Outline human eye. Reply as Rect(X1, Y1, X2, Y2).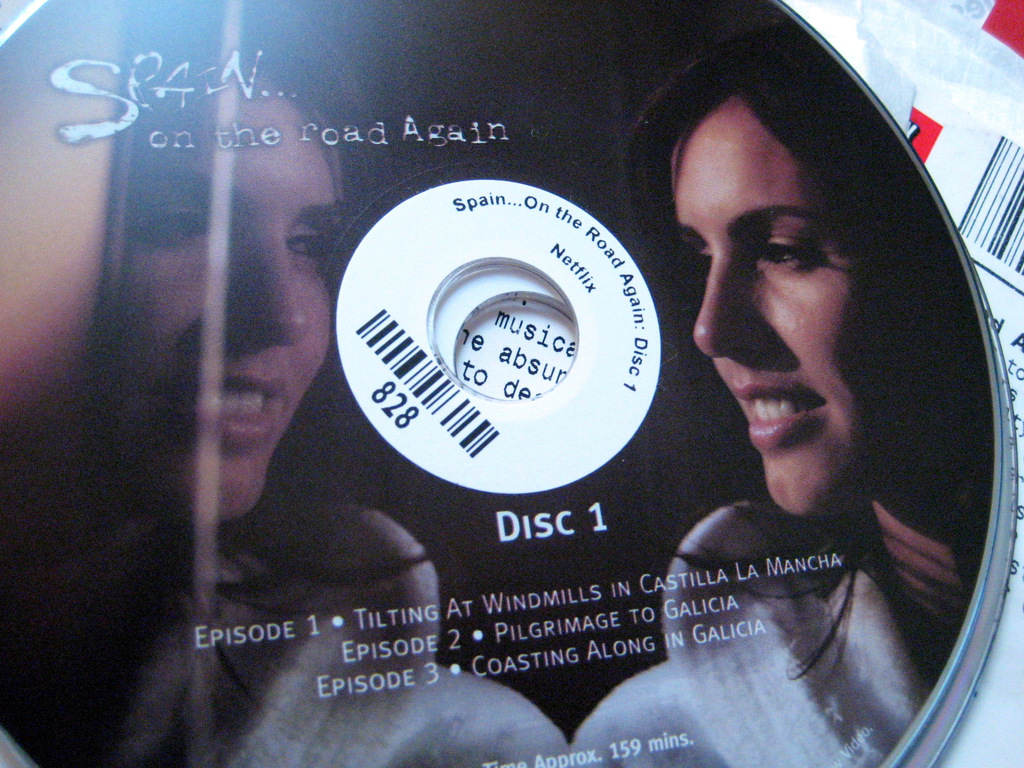
Rect(141, 193, 211, 246).
